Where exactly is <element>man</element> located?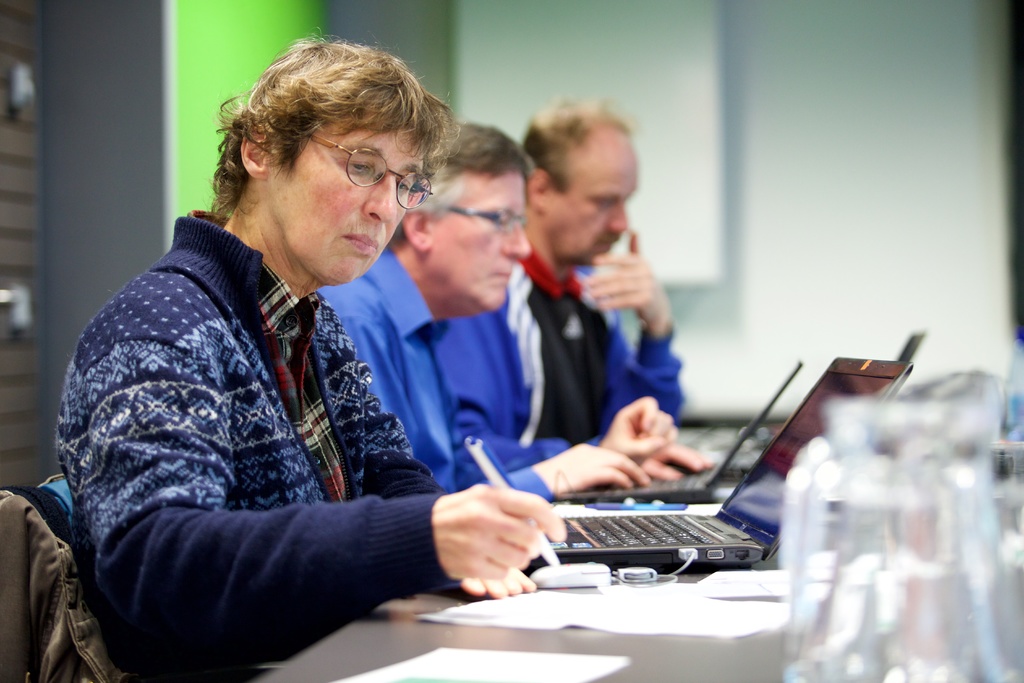
Its bounding box is box(56, 70, 547, 668).
